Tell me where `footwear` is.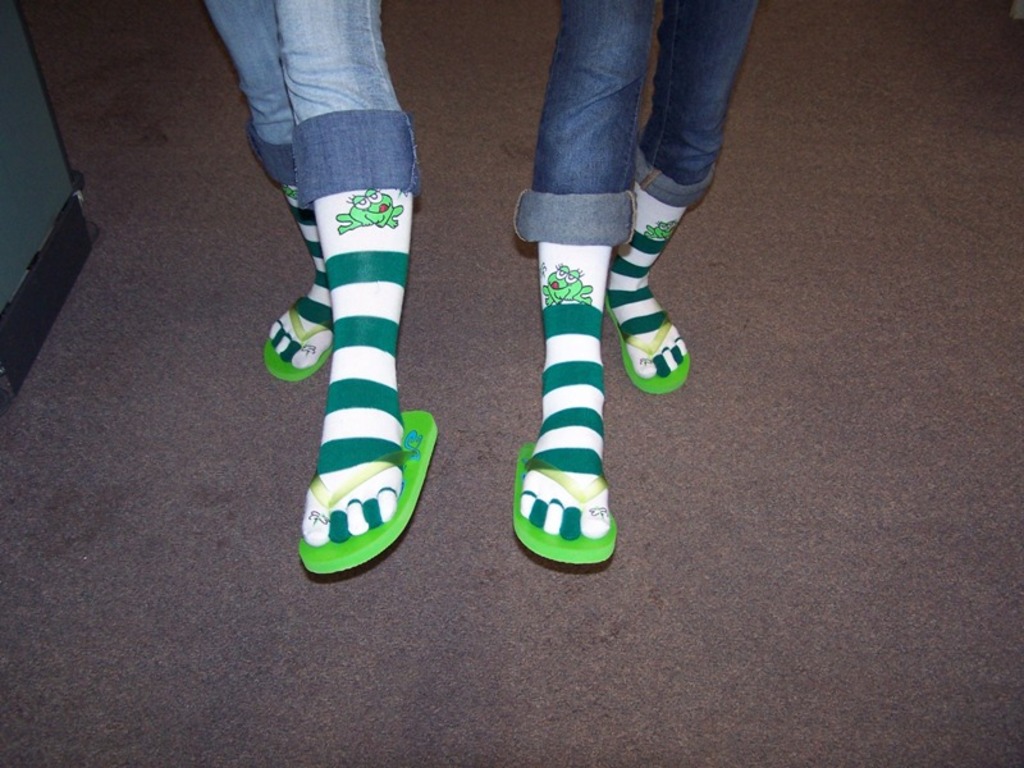
`footwear` is at [602, 205, 699, 439].
